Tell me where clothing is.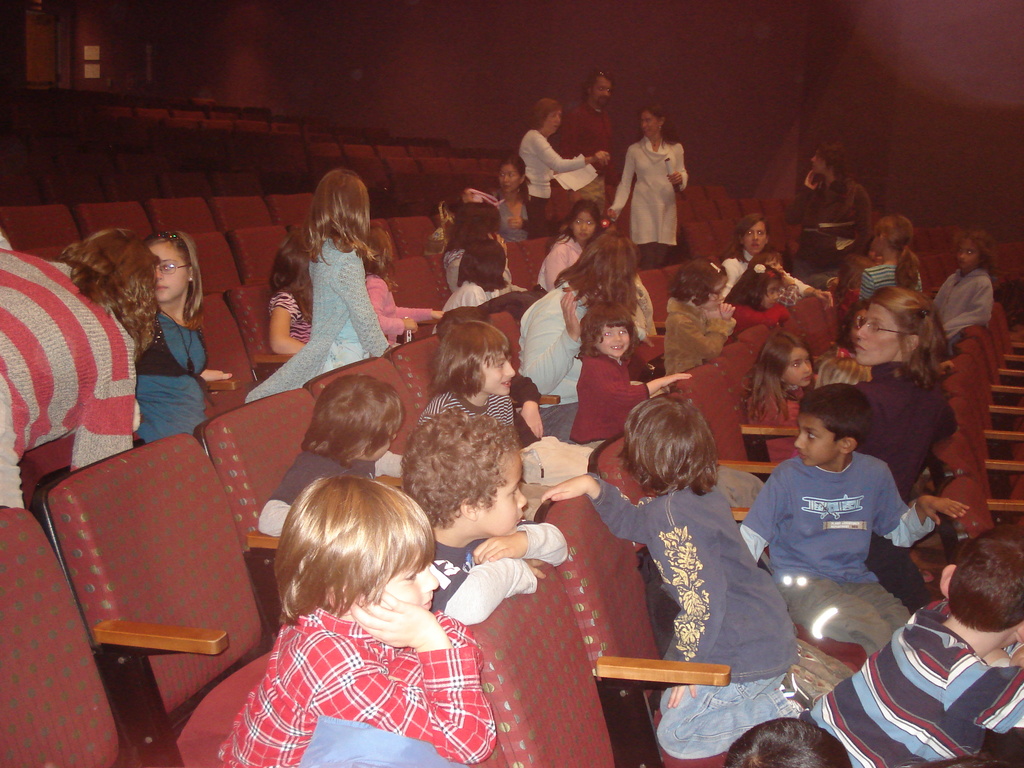
clothing is at 609,135,690,265.
